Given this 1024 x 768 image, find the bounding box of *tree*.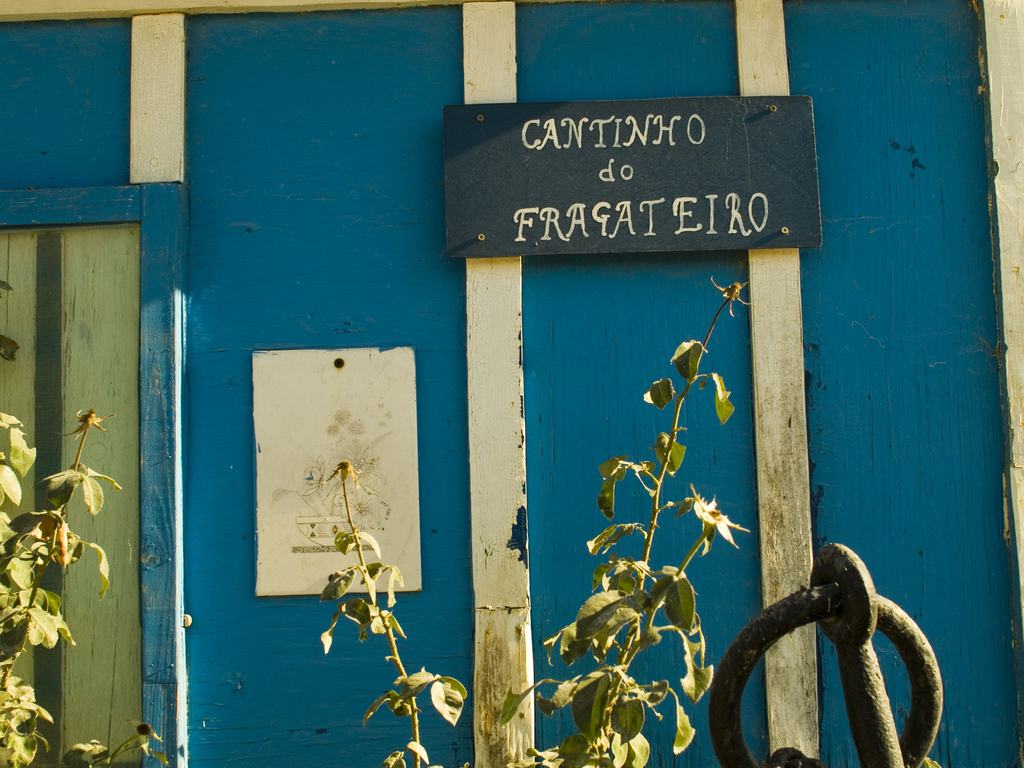
<region>0, 275, 736, 767</region>.
